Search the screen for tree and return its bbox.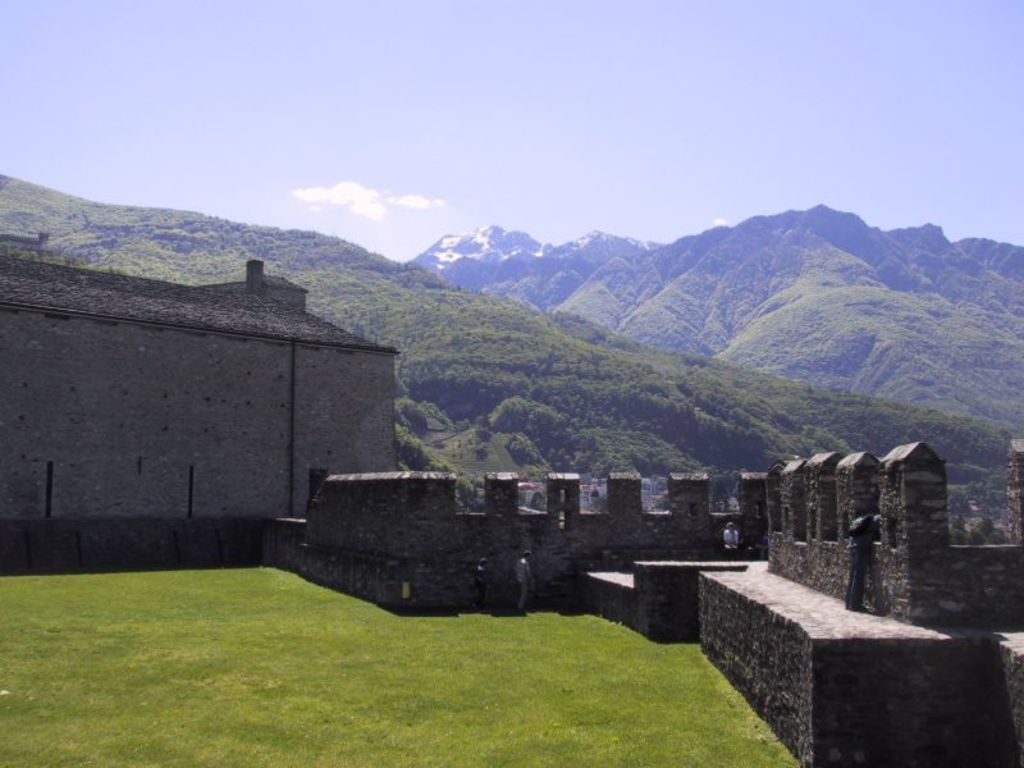
Found: region(503, 435, 540, 462).
